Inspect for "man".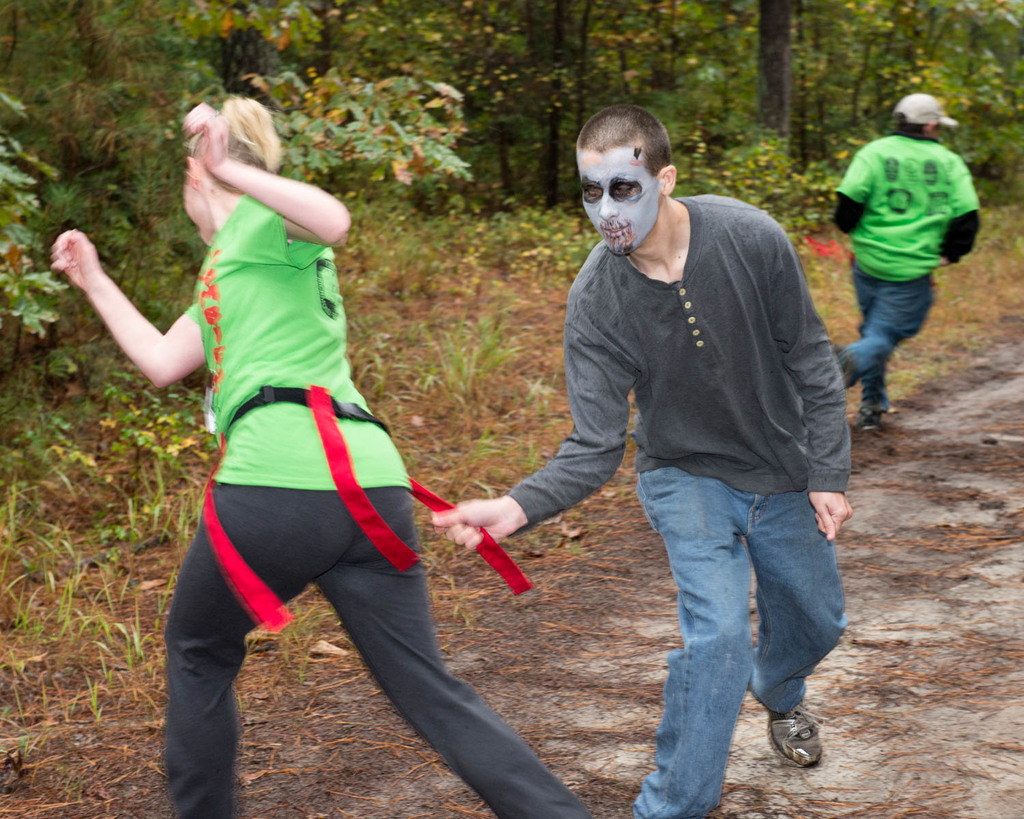
Inspection: 526, 126, 876, 801.
